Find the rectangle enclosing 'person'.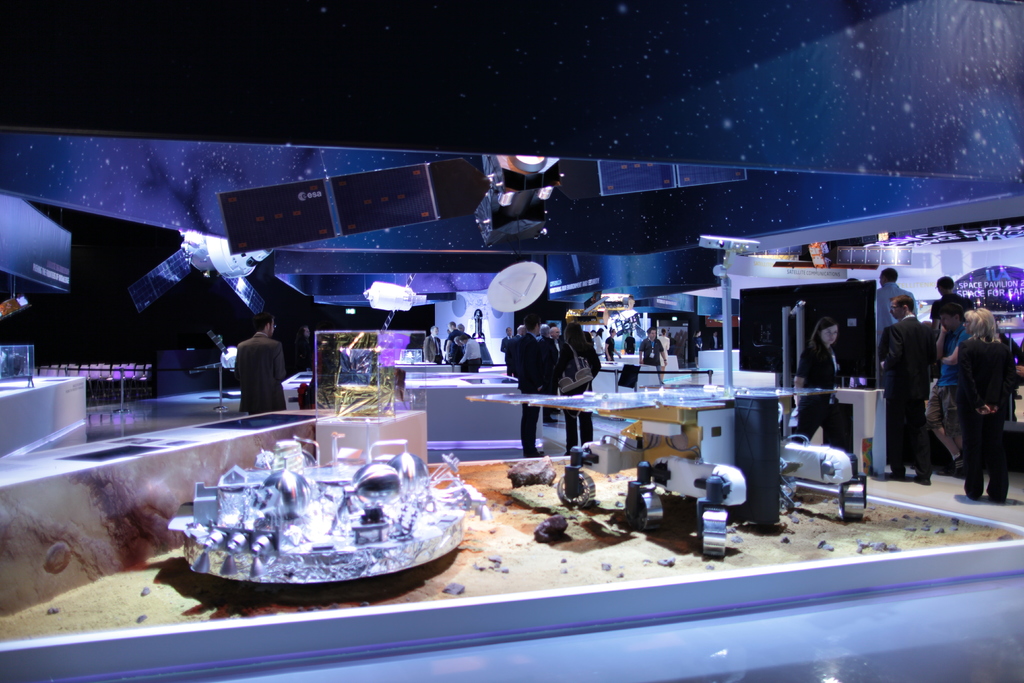
x1=881 y1=293 x2=936 y2=488.
